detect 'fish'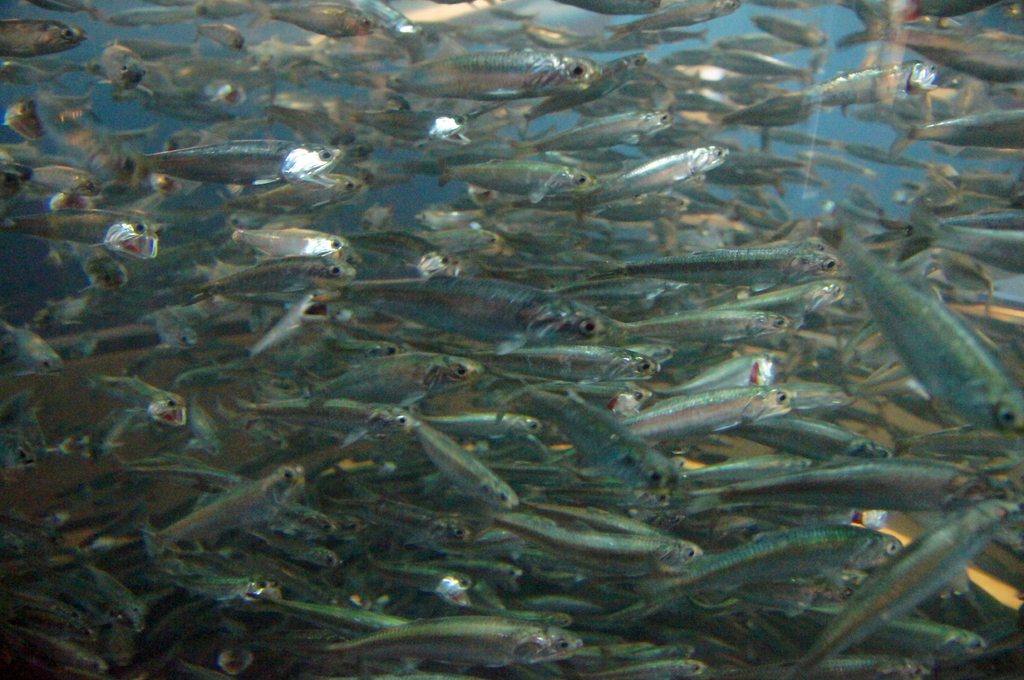
BBox(387, 50, 598, 100)
